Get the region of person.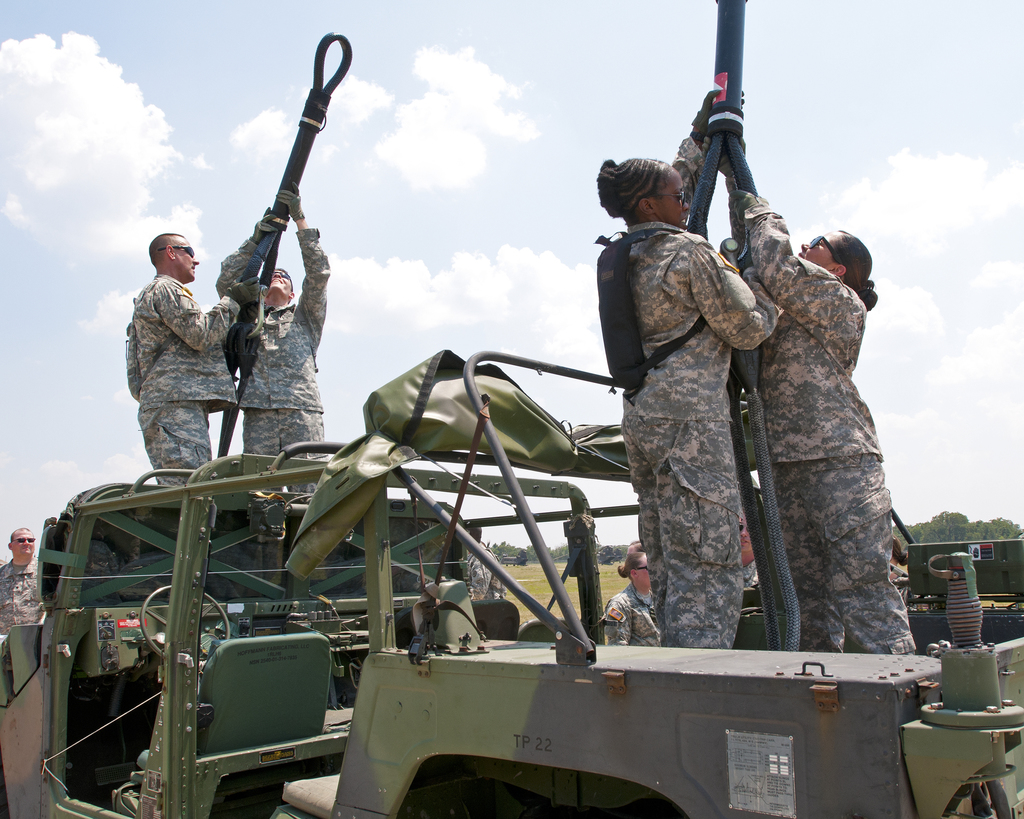
select_region(214, 179, 332, 505).
